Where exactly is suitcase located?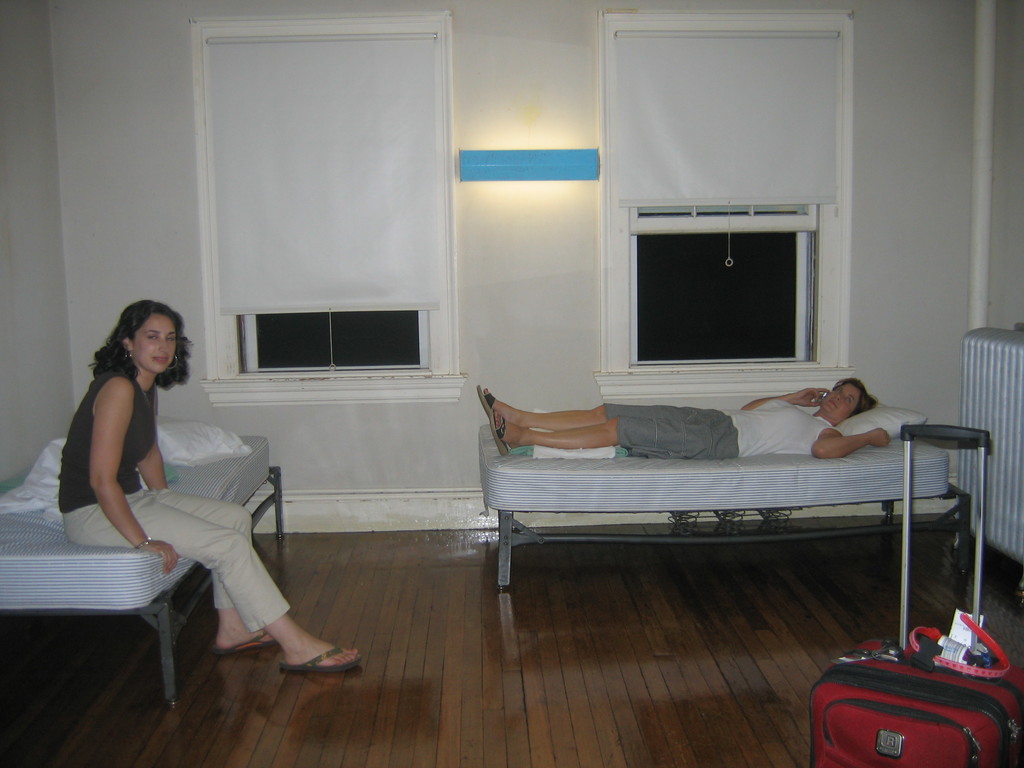
Its bounding box is [809, 634, 1023, 767].
